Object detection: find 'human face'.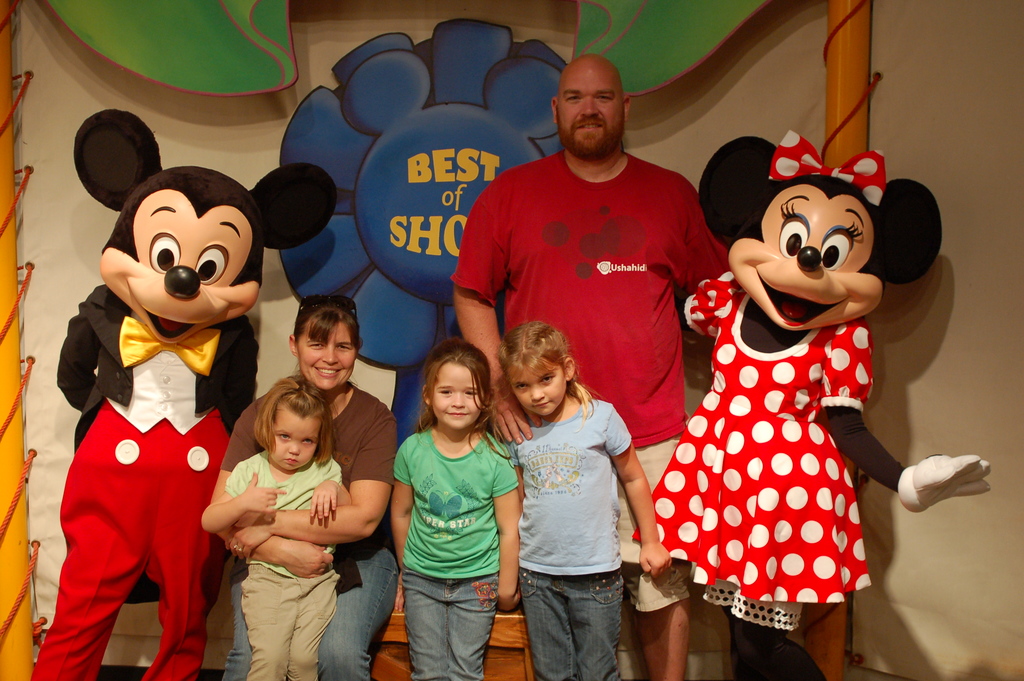
pyautogui.locateOnScreen(296, 316, 353, 390).
